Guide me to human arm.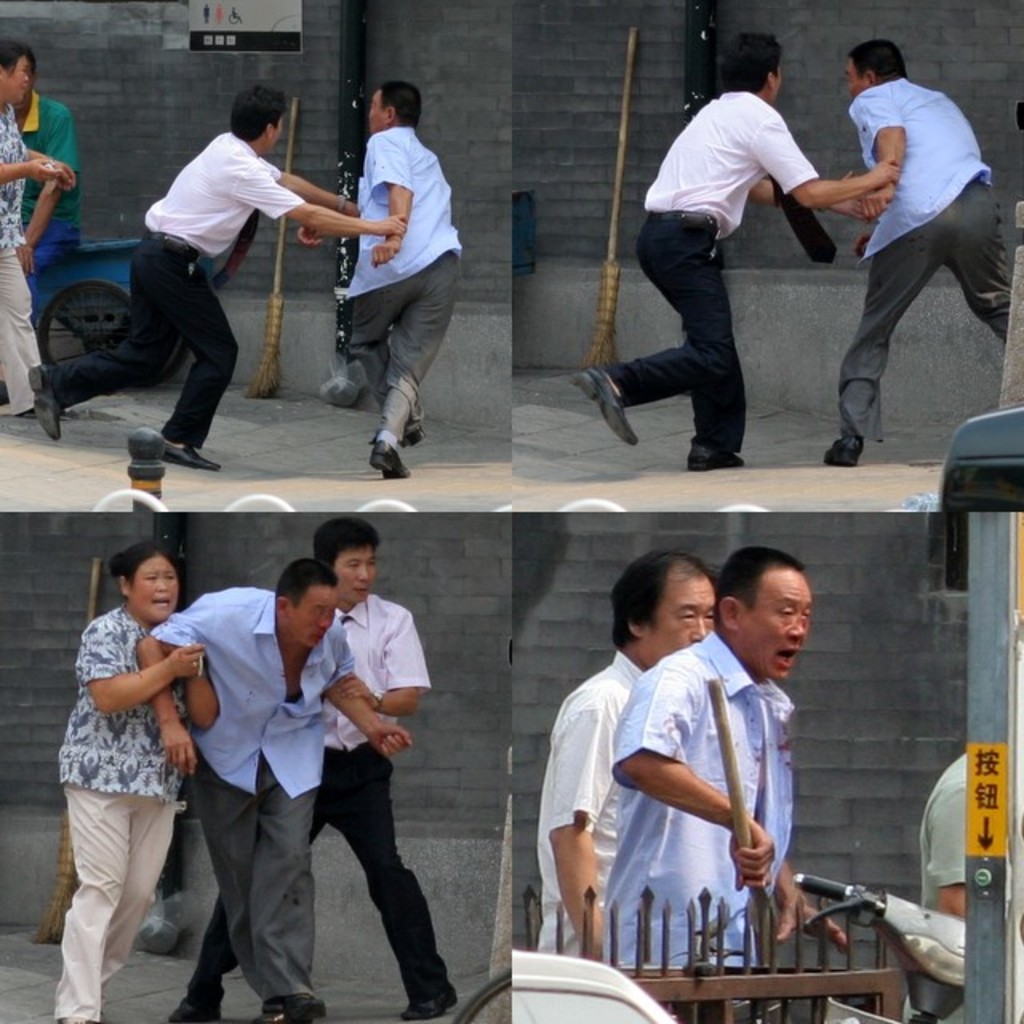
Guidance: x1=186, y1=637, x2=235, y2=731.
